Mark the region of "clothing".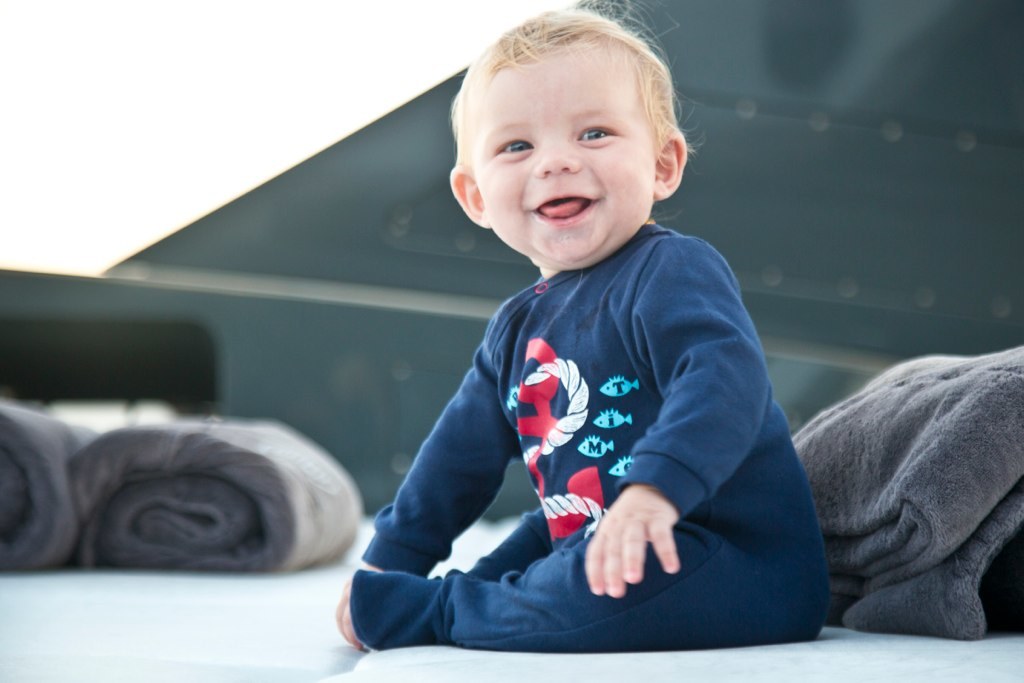
Region: 0:408:102:566.
